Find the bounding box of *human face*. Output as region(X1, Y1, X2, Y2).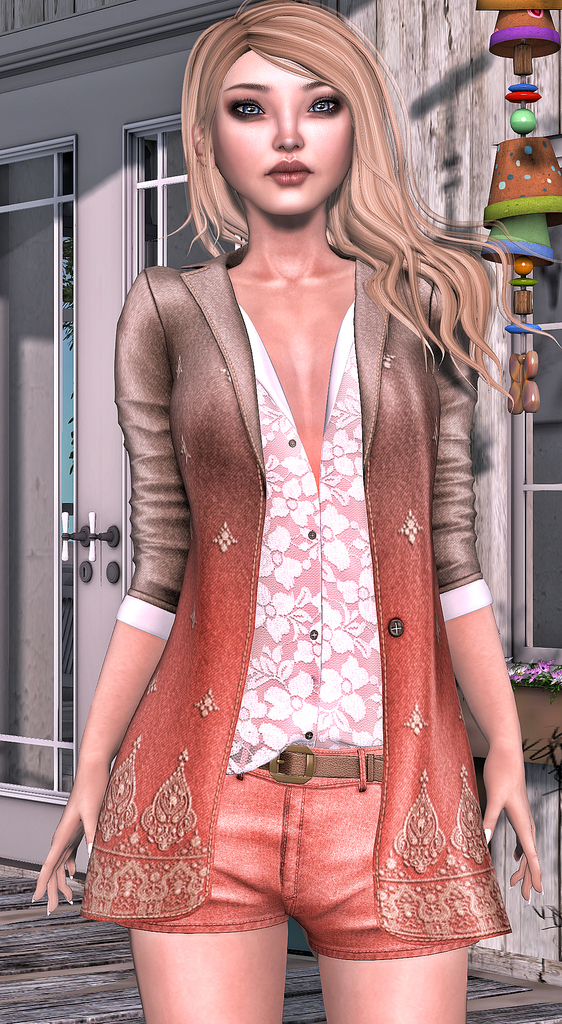
region(197, 40, 376, 209).
